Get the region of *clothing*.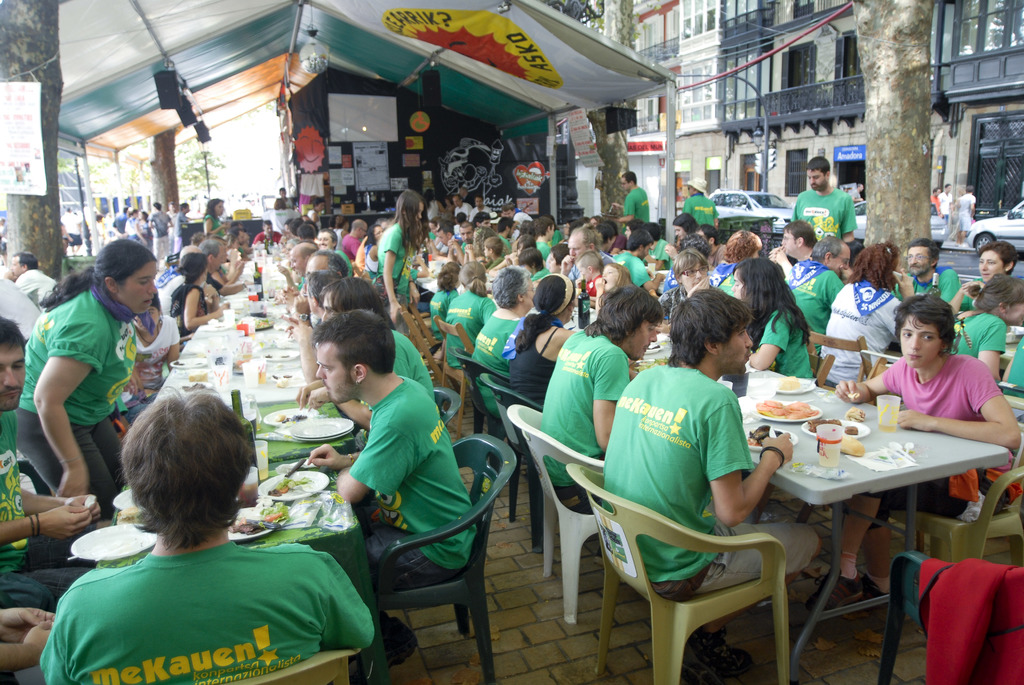
detection(0, 284, 51, 339).
